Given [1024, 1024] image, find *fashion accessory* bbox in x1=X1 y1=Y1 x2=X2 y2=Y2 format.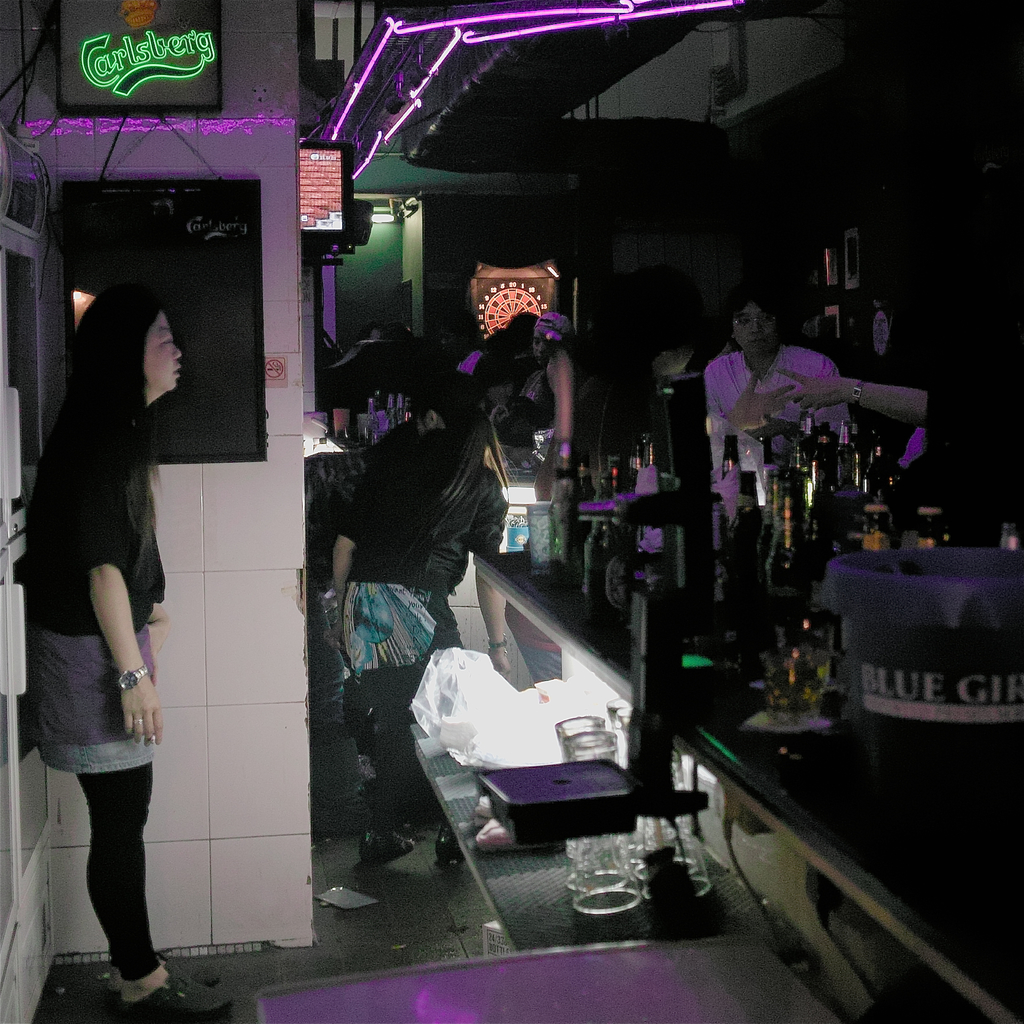
x1=847 y1=374 x2=865 y2=409.
